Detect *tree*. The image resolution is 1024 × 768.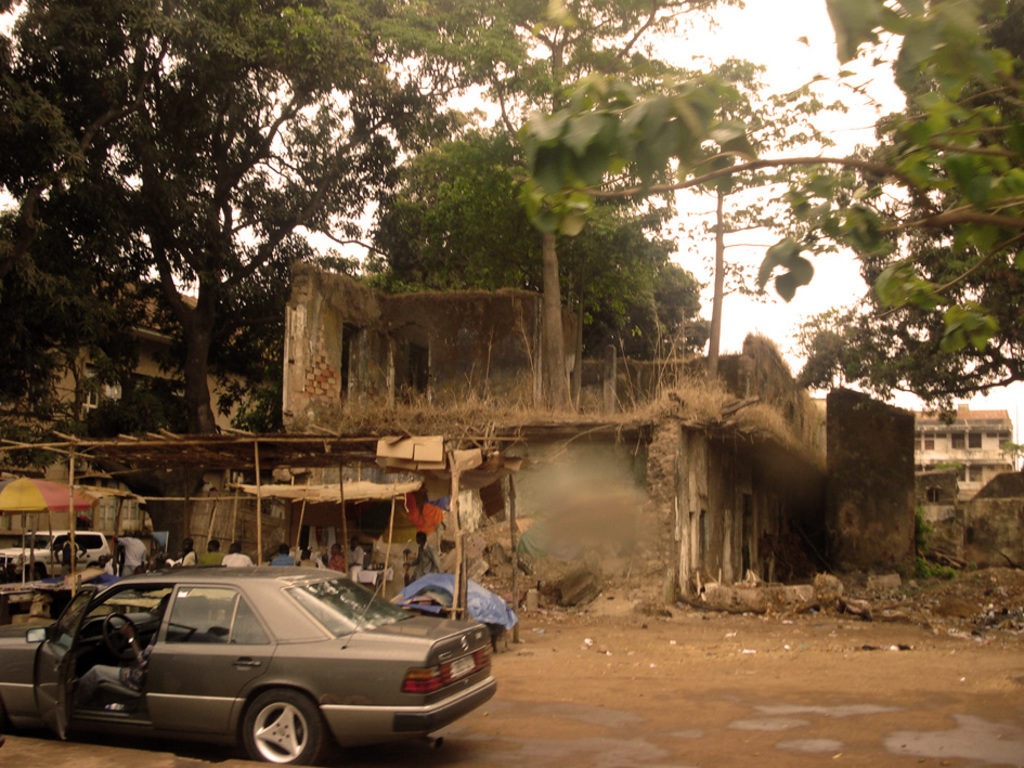
(0, 0, 755, 445).
